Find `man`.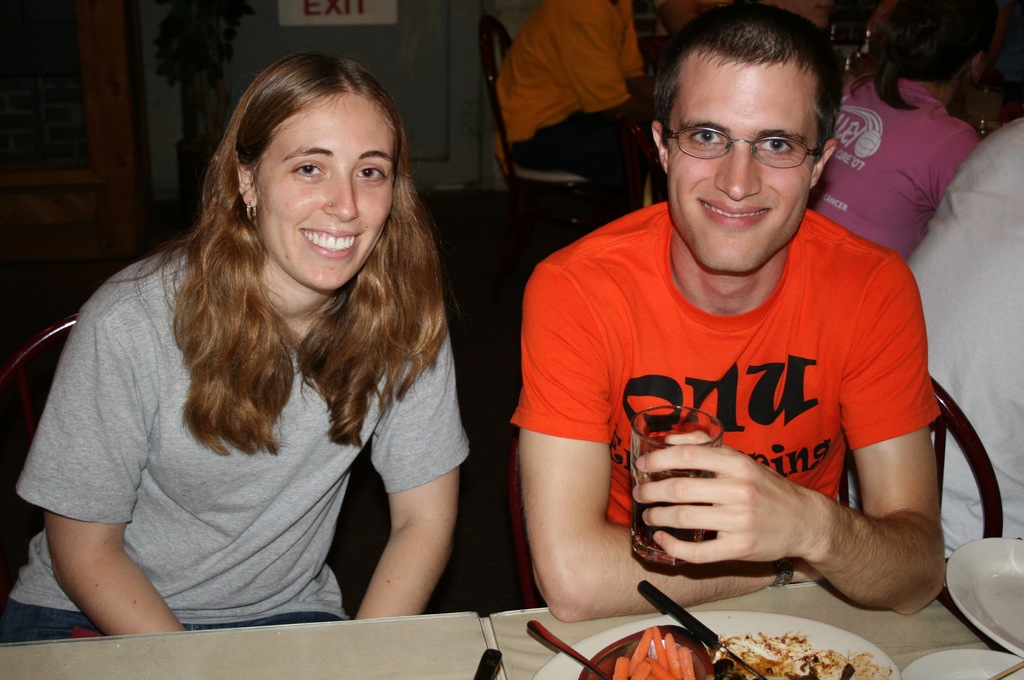
crop(490, 17, 972, 654).
